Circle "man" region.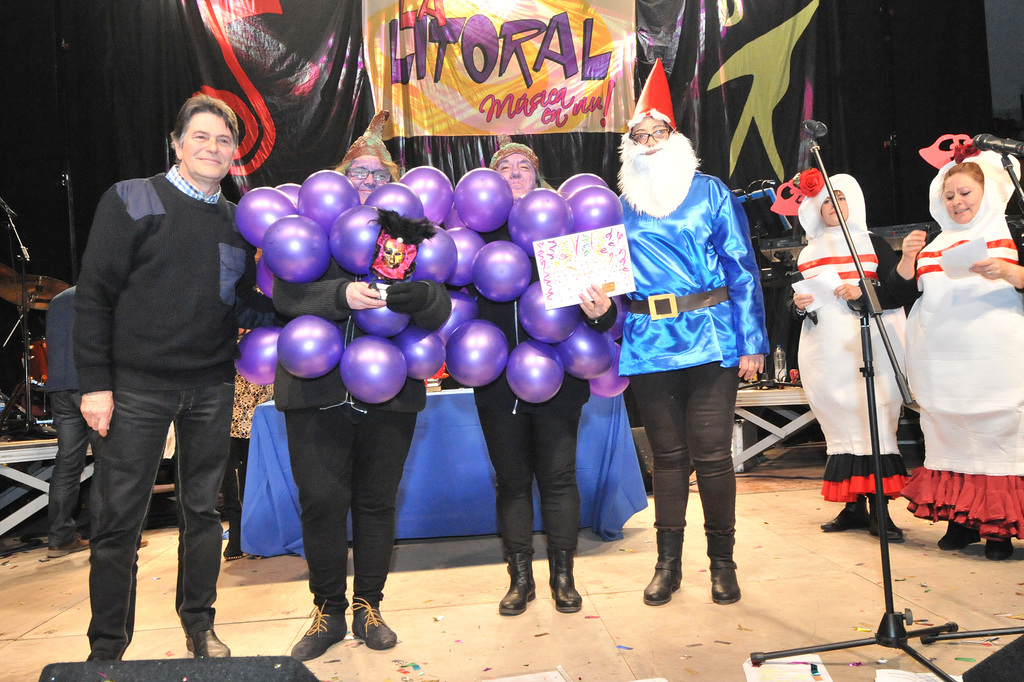
Region: 44, 287, 147, 558.
